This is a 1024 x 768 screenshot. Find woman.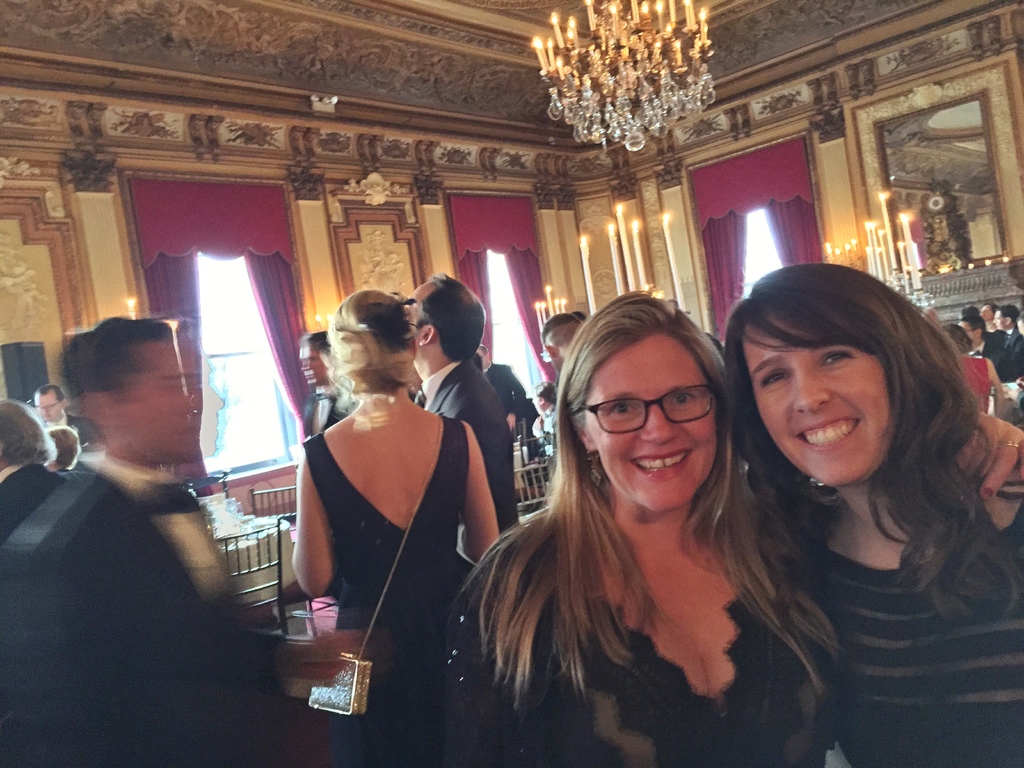
Bounding box: <bbox>719, 267, 1023, 767</bbox>.
